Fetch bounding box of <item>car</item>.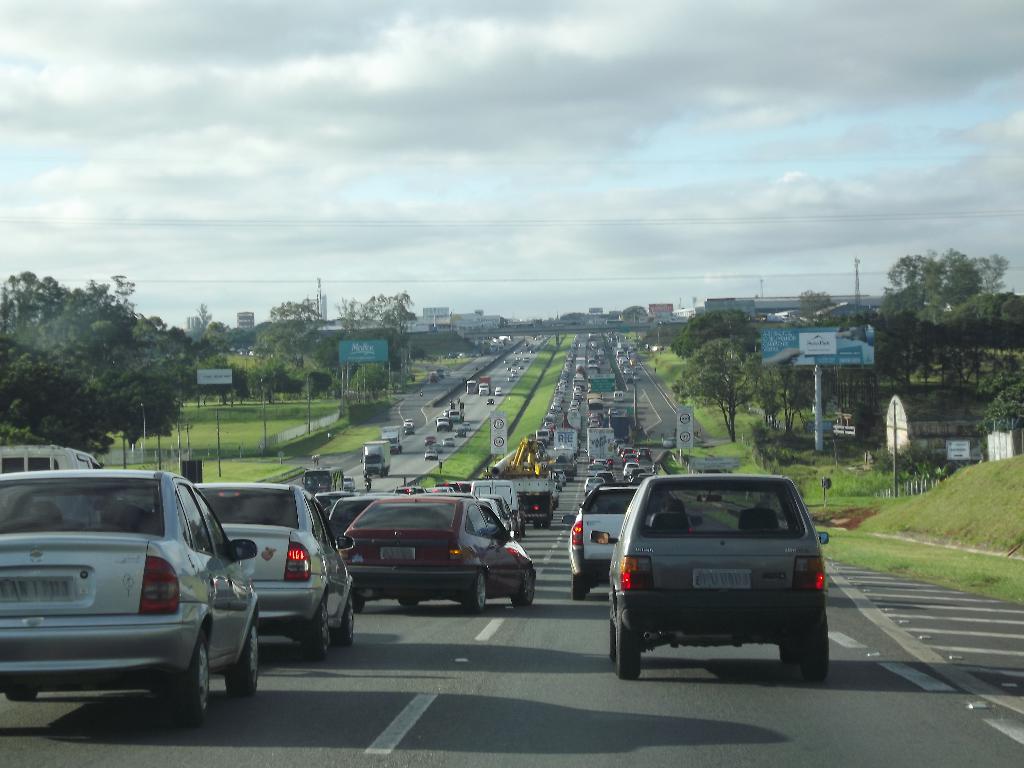
Bbox: (left=424, top=445, right=441, bottom=462).
